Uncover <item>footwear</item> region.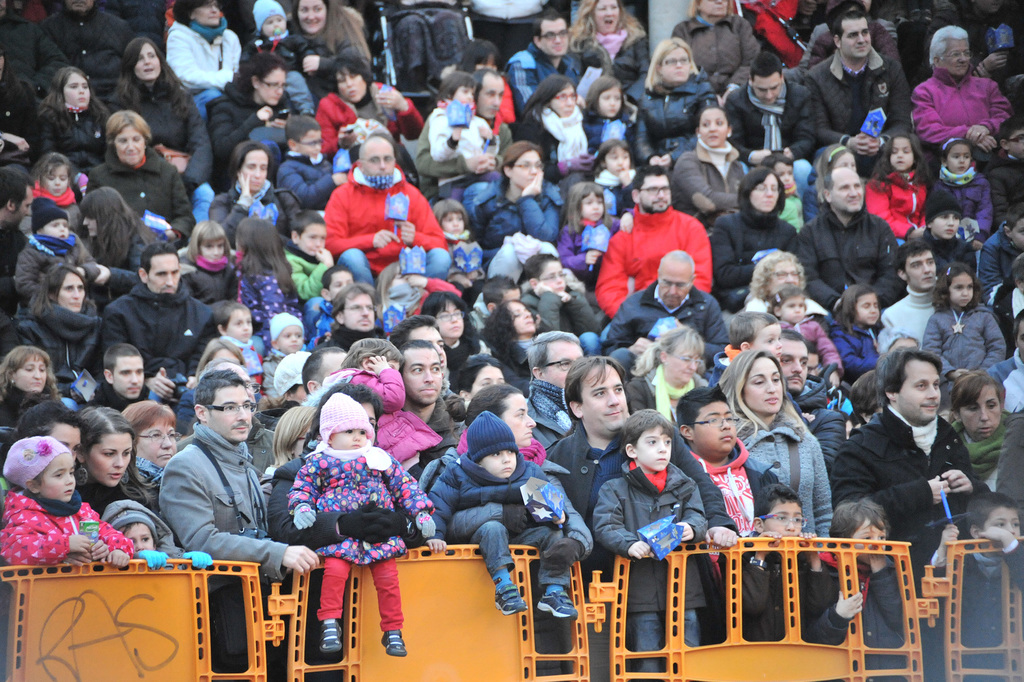
Uncovered: (382,633,405,658).
